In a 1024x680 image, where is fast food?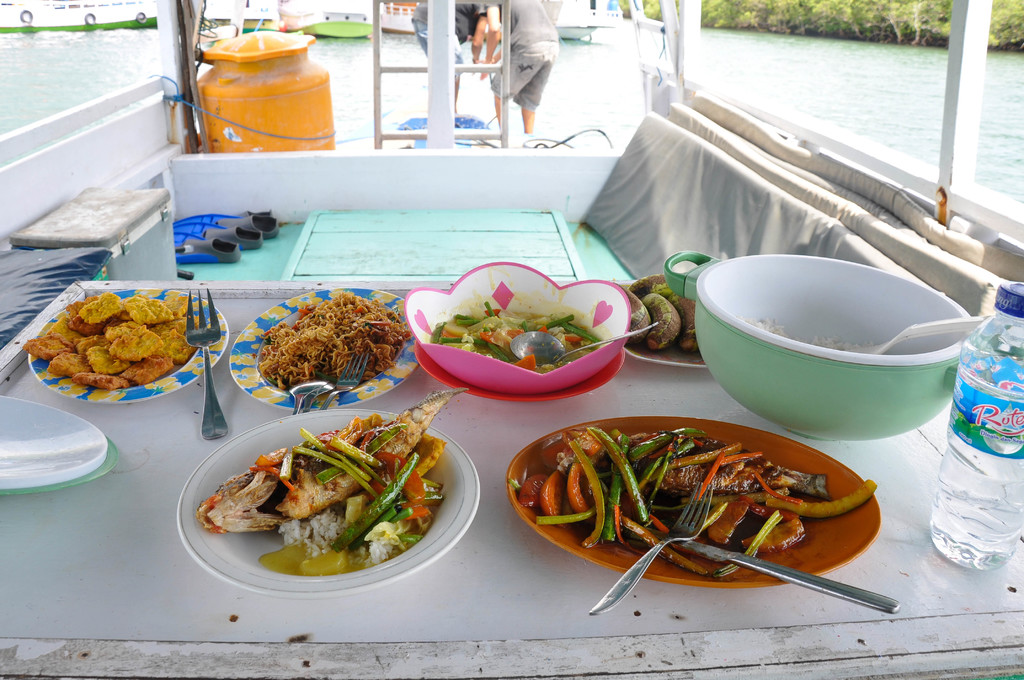
box=[619, 266, 707, 363].
